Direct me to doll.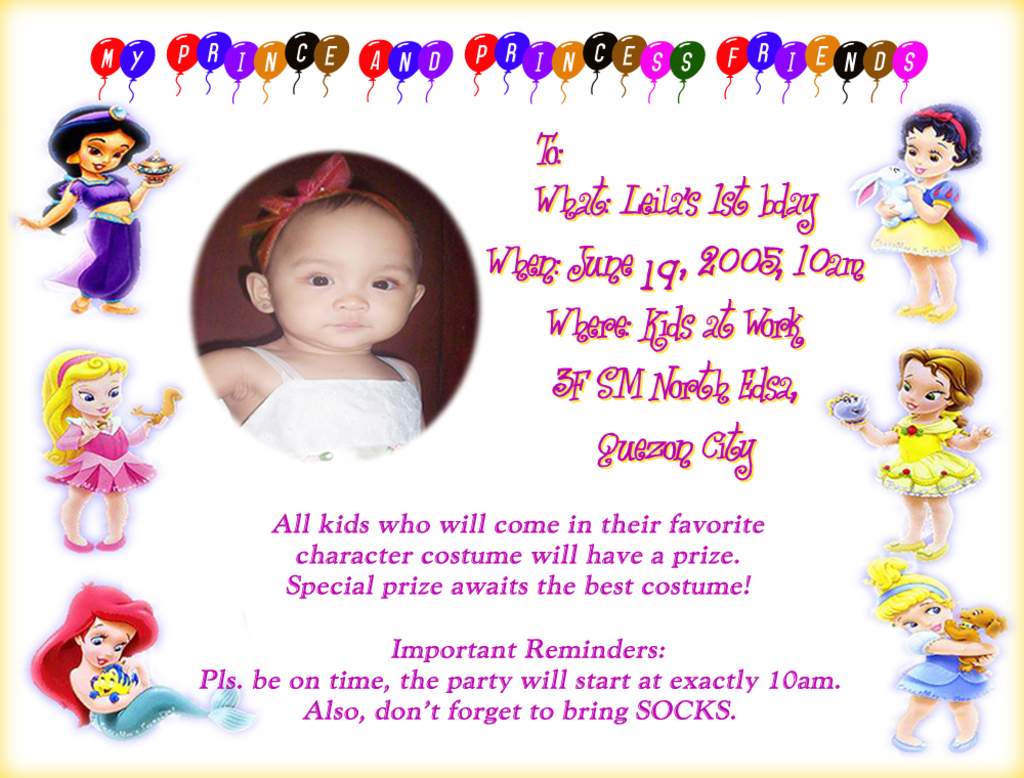
Direction: 9,96,177,319.
